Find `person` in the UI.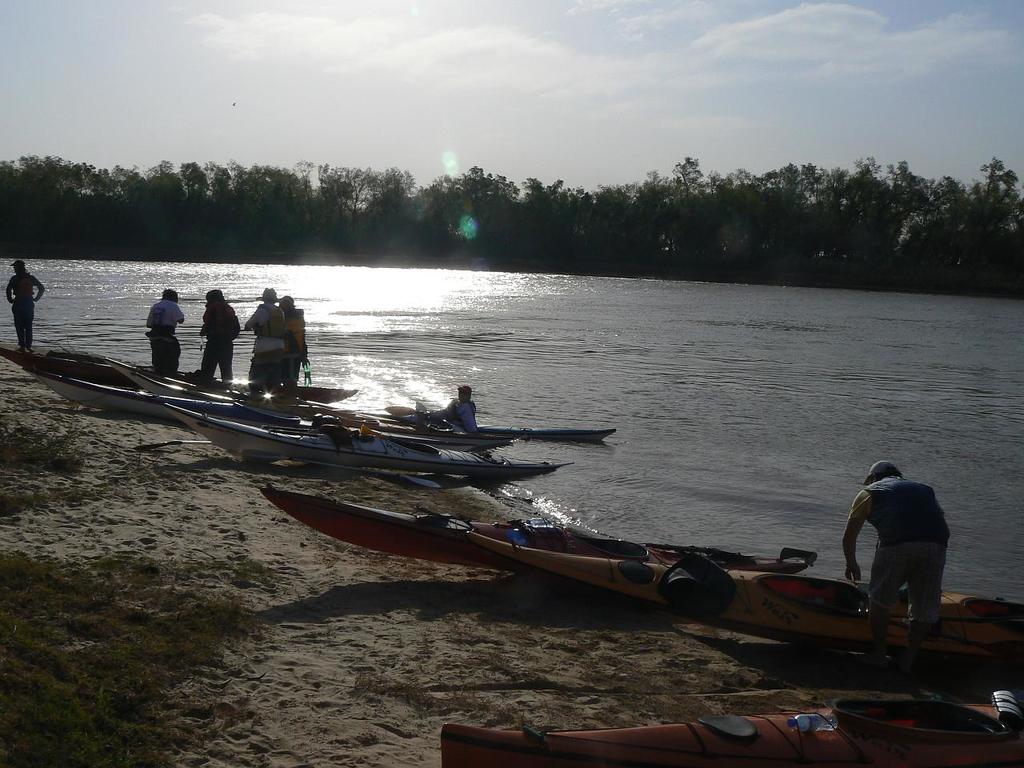
UI element at (278, 296, 306, 402).
